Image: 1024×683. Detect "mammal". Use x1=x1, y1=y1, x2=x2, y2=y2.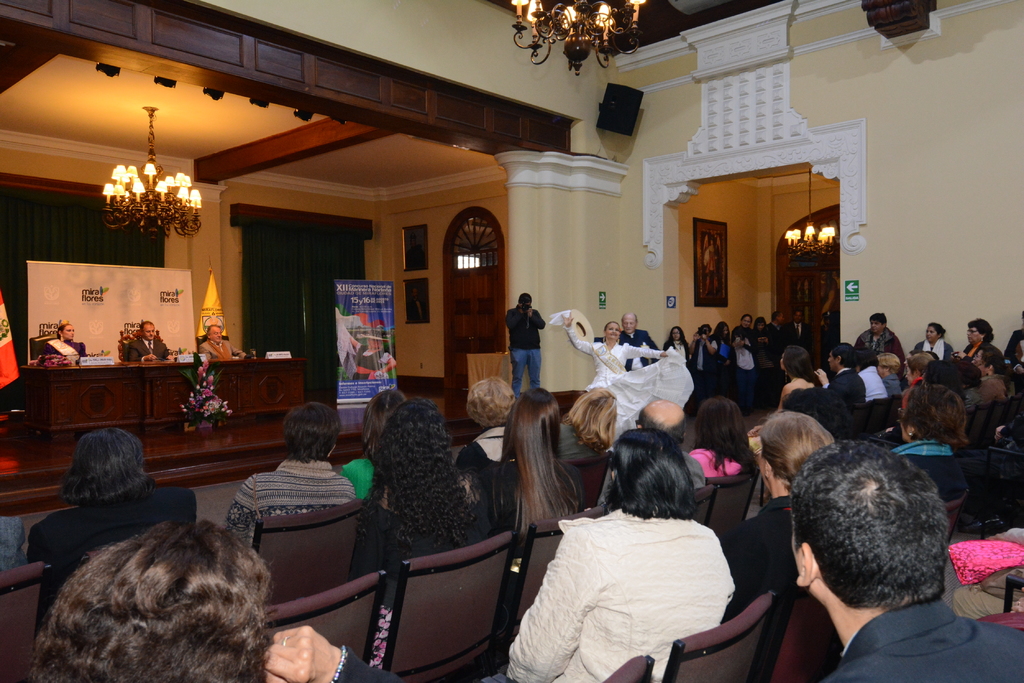
x1=504, y1=293, x2=546, y2=398.
